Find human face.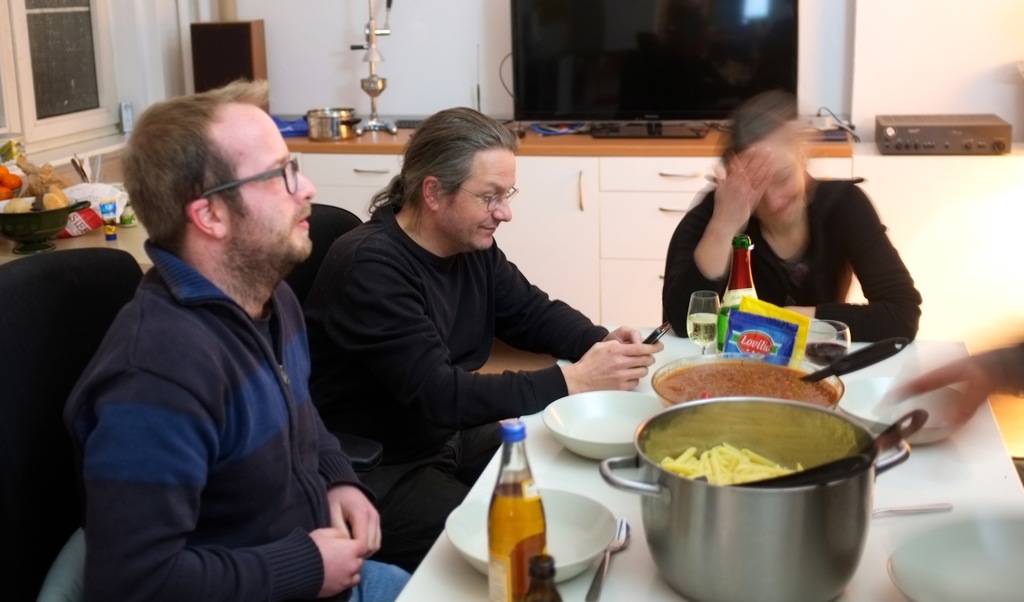
201,99,318,271.
